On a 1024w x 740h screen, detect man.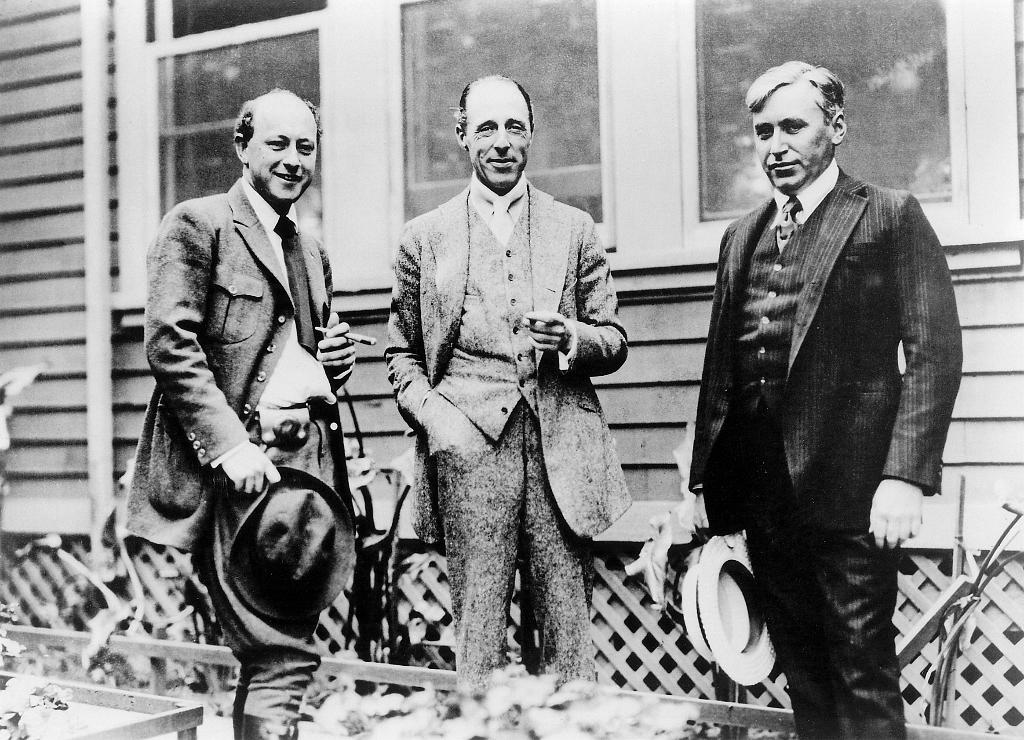
383:70:627:684.
